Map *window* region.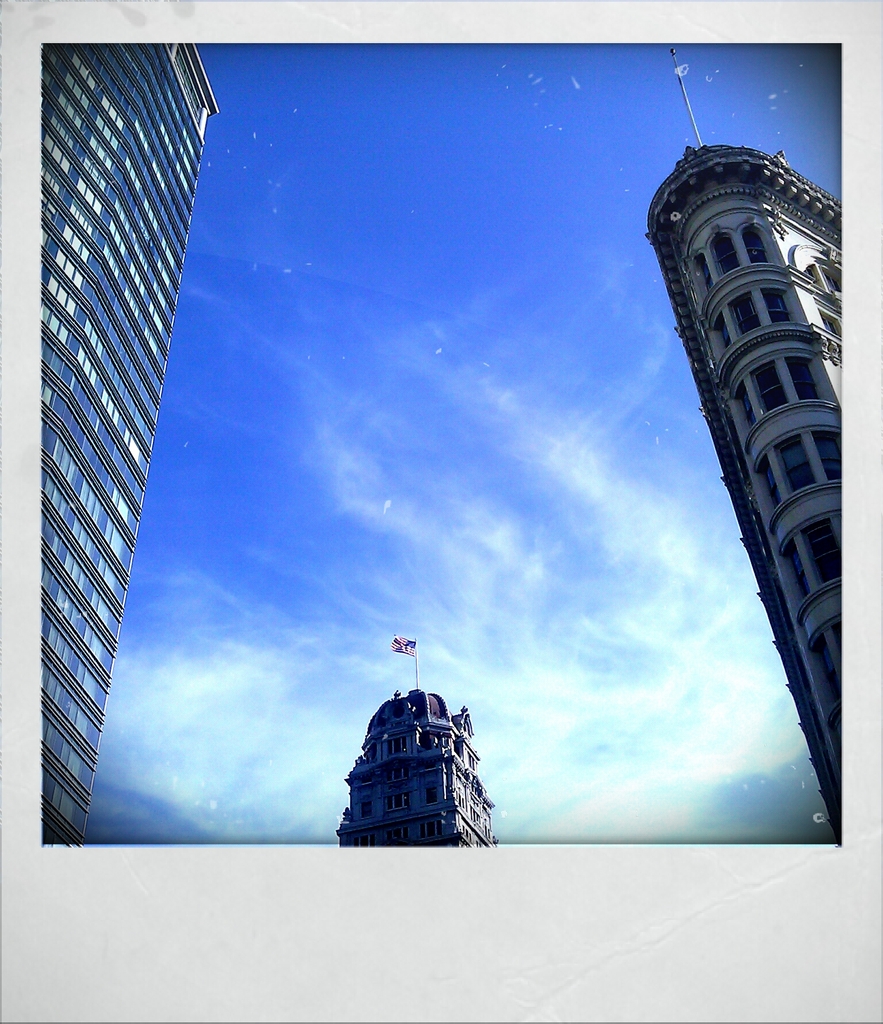
Mapped to bbox=[718, 240, 736, 278].
